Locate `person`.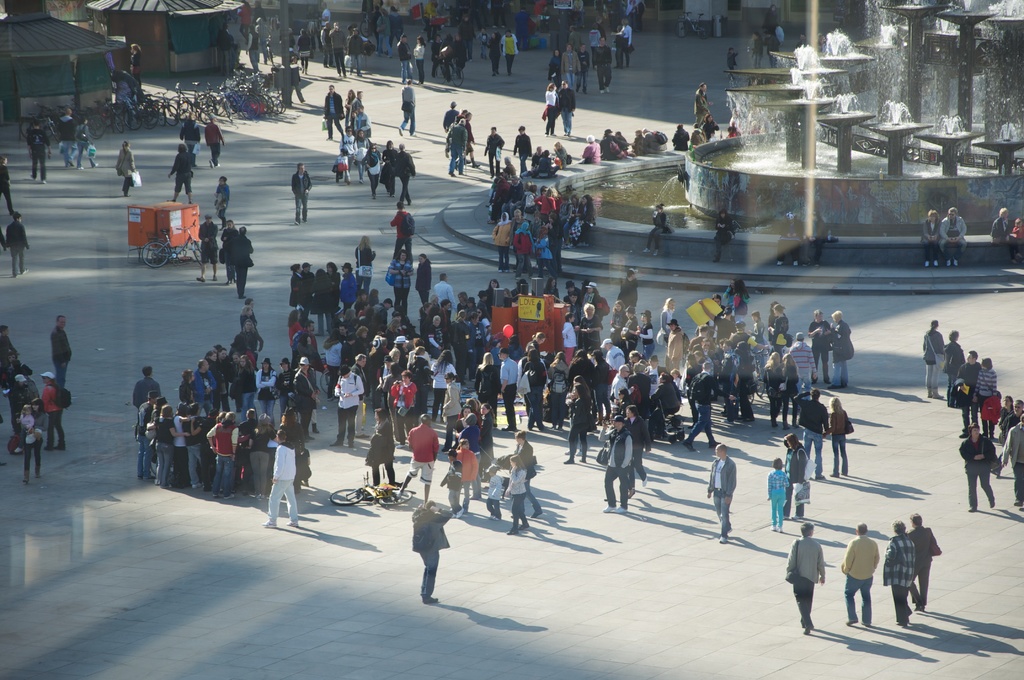
Bounding box: locate(318, 2, 330, 32).
